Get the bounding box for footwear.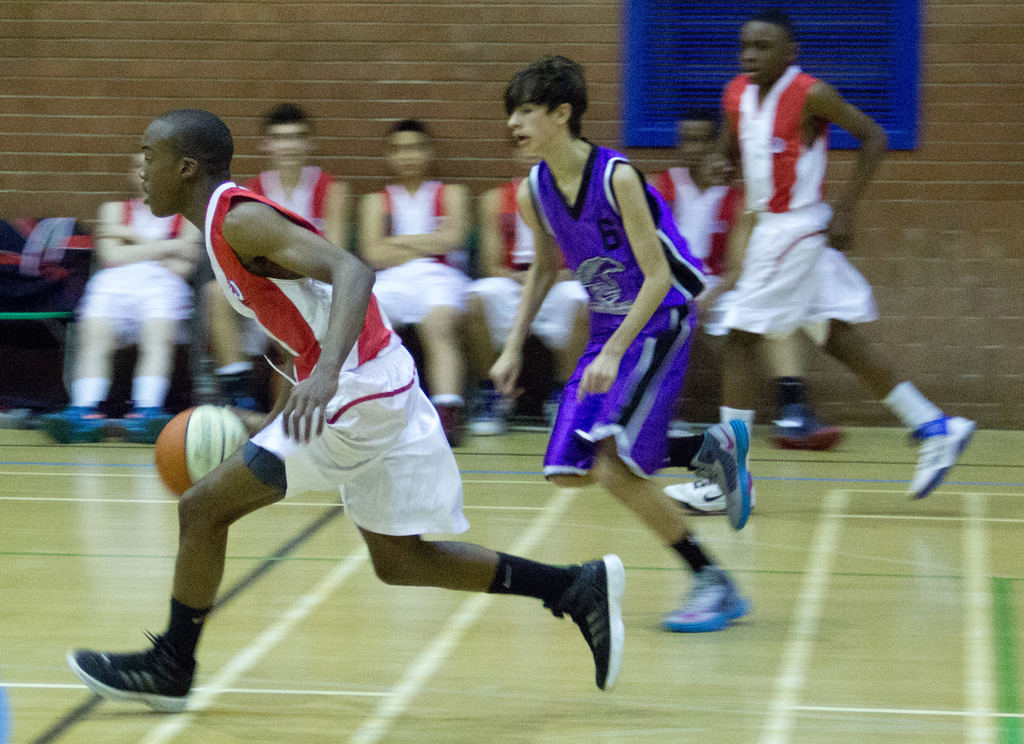
box=[902, 405, 980, 499].
